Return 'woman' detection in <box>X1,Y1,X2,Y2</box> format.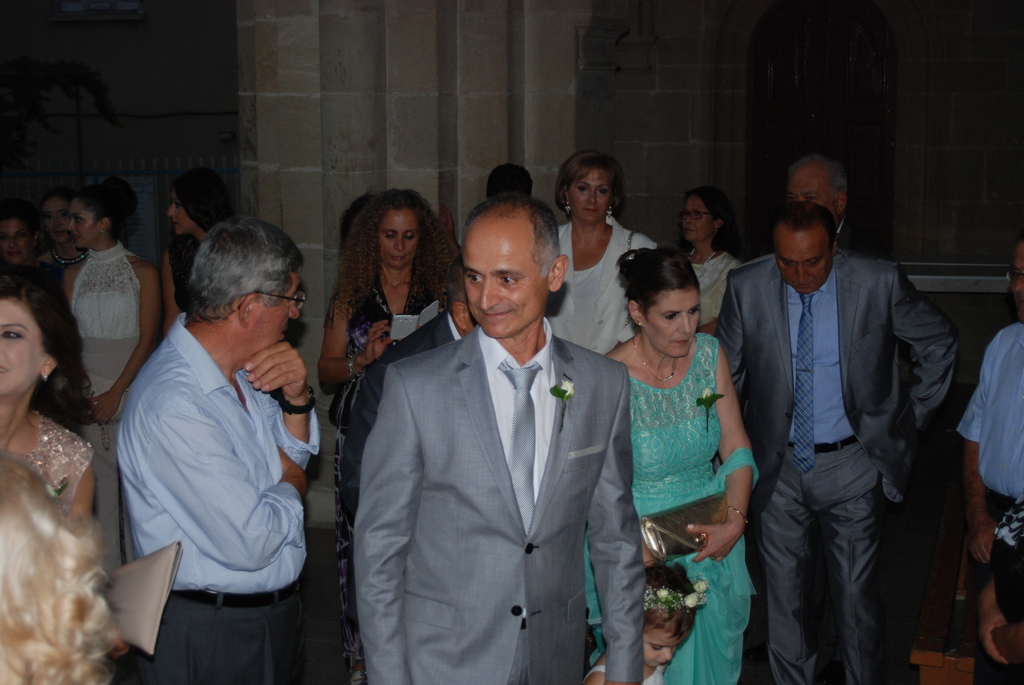
<box>0,262,93,522</box>.
